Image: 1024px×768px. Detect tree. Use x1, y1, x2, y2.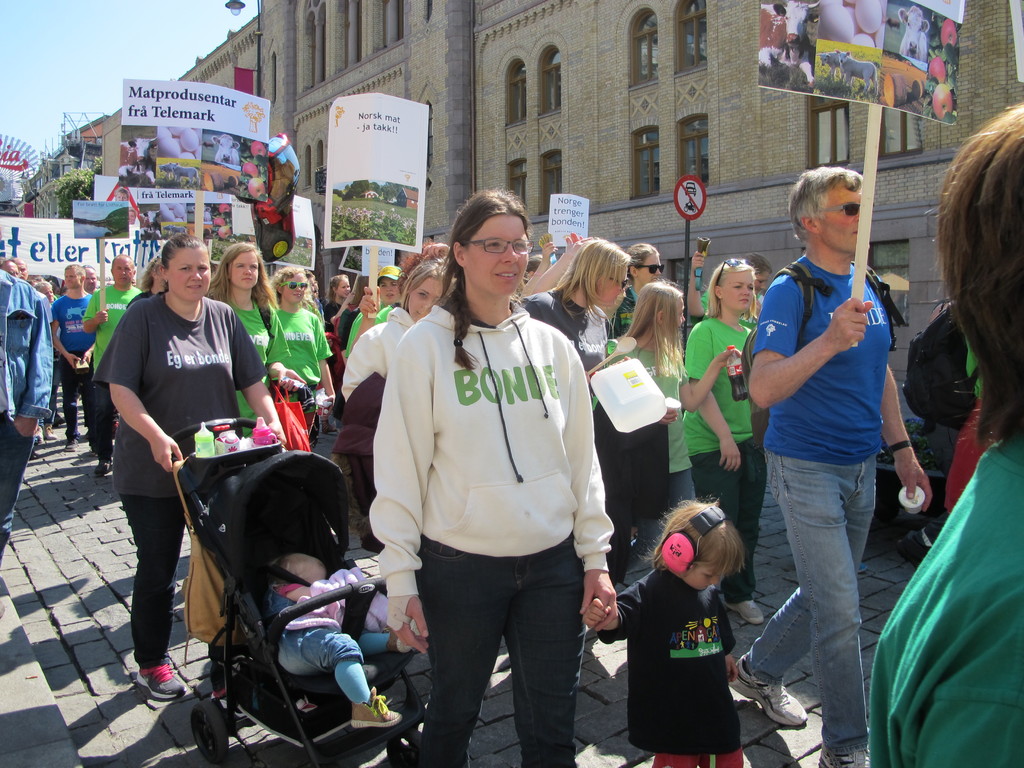
56, 153, 104, 214.
